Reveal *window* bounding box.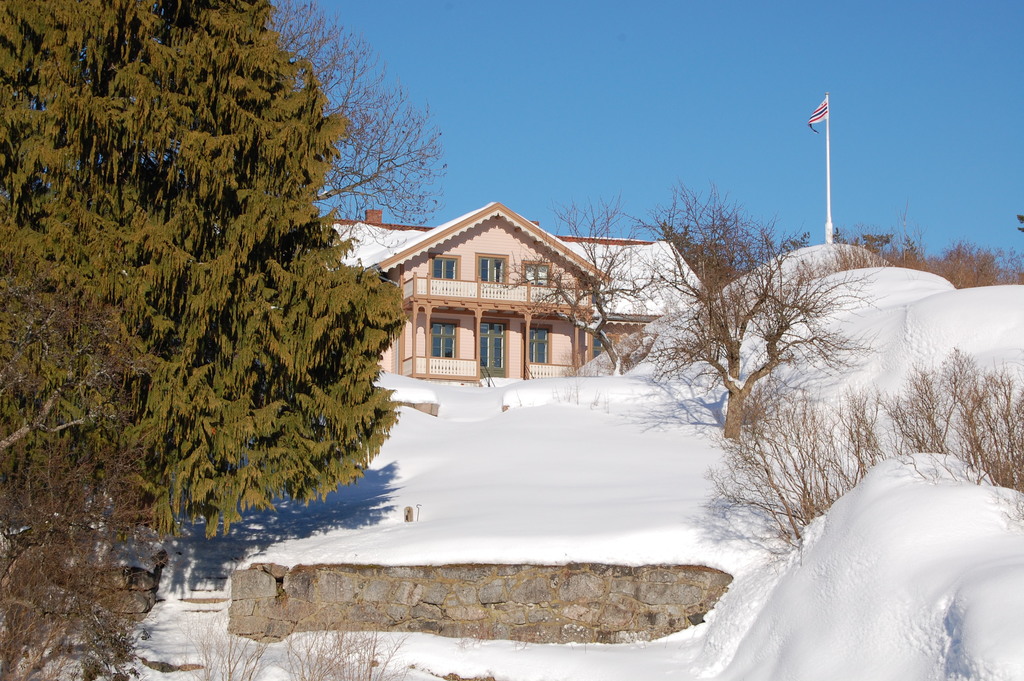
Revealed: [521, 264, 547, 289].
